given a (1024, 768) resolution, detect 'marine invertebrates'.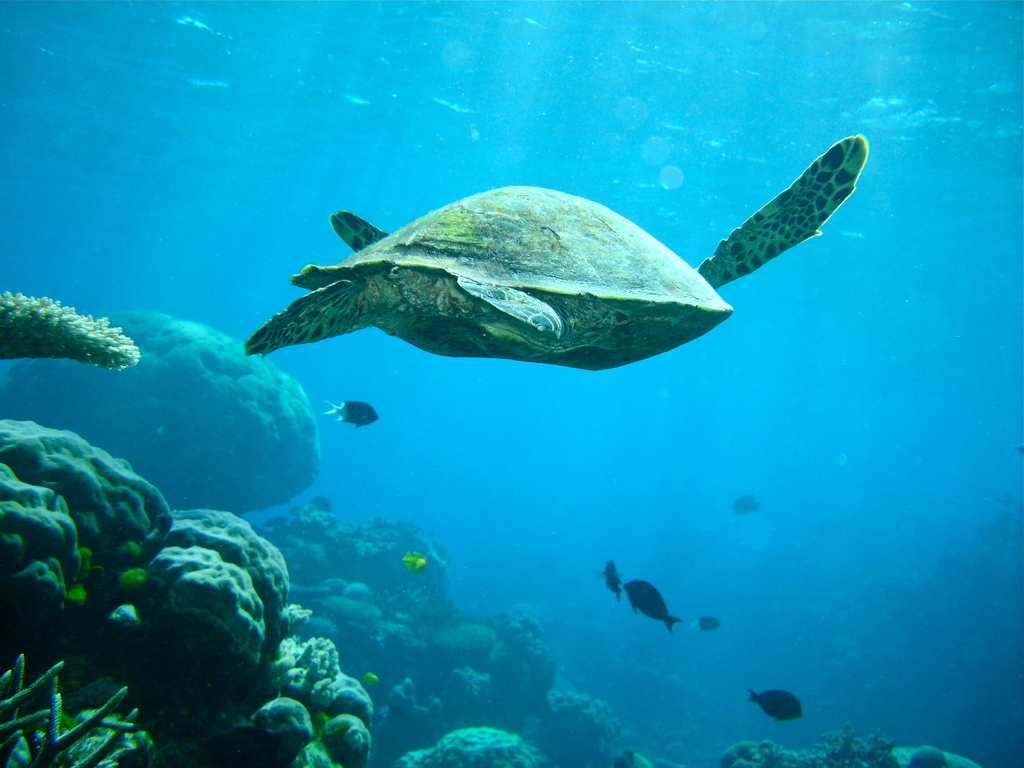
x1=70, y1=526, x2=299, y2=732.
